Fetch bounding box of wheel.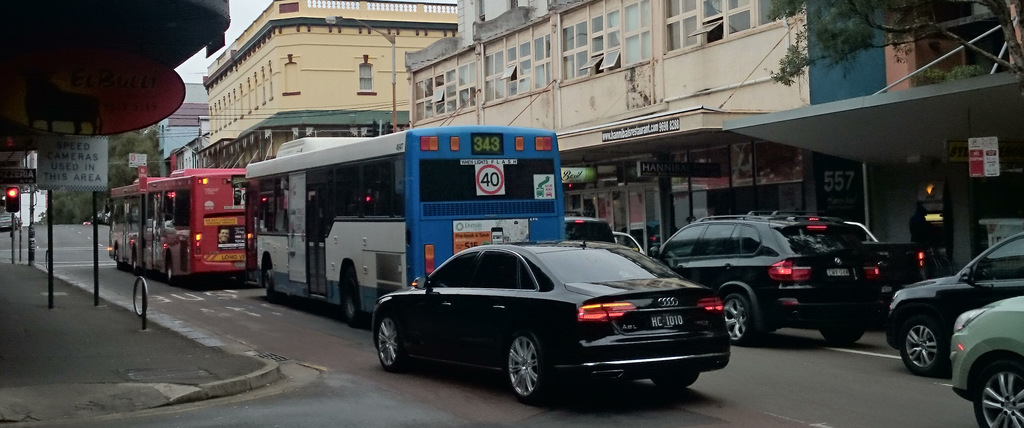
Bbox: l=820, t=328, r=859, b=345.
